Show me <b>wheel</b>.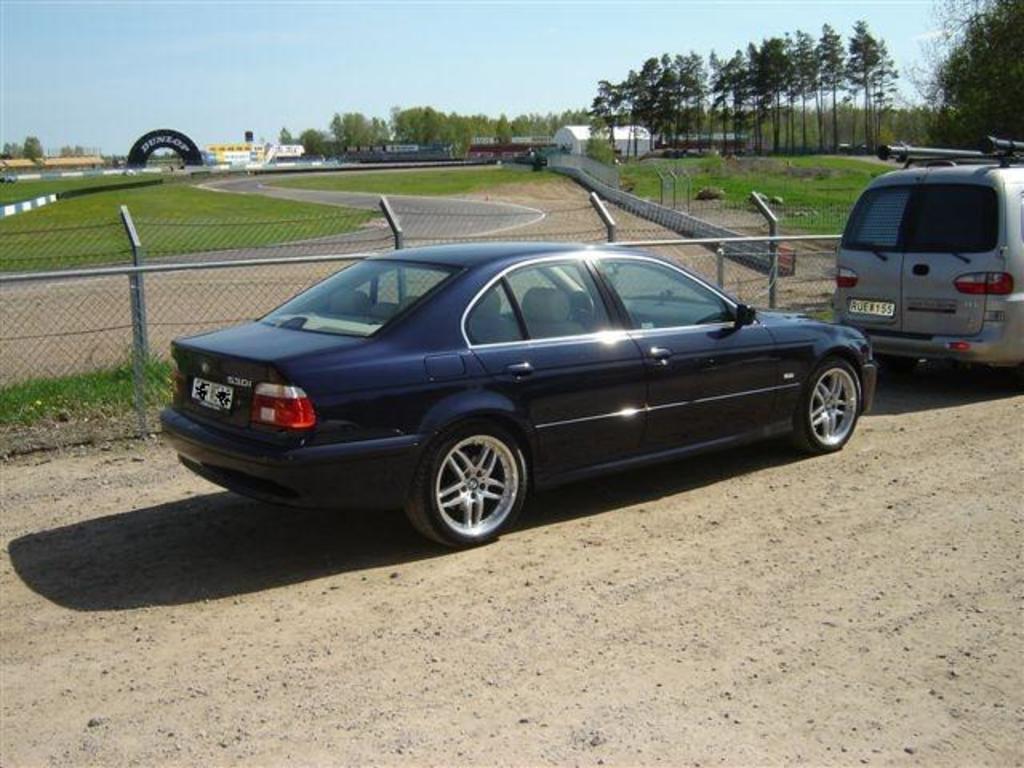
<b>wheel</b> is here: BBox(414, 430, 525, 533).
